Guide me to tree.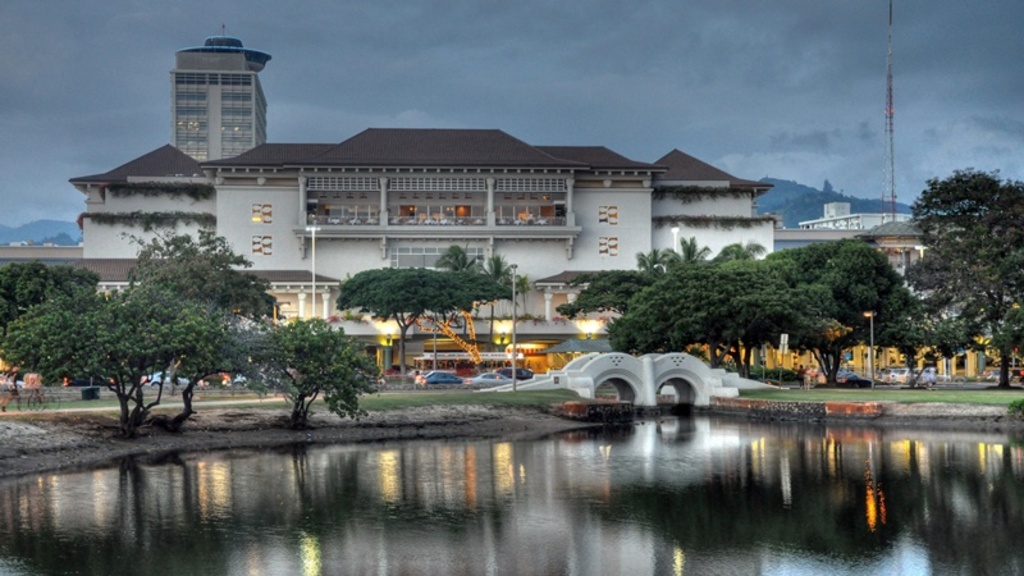
Guidance: box(335, 264, 474, 374).
